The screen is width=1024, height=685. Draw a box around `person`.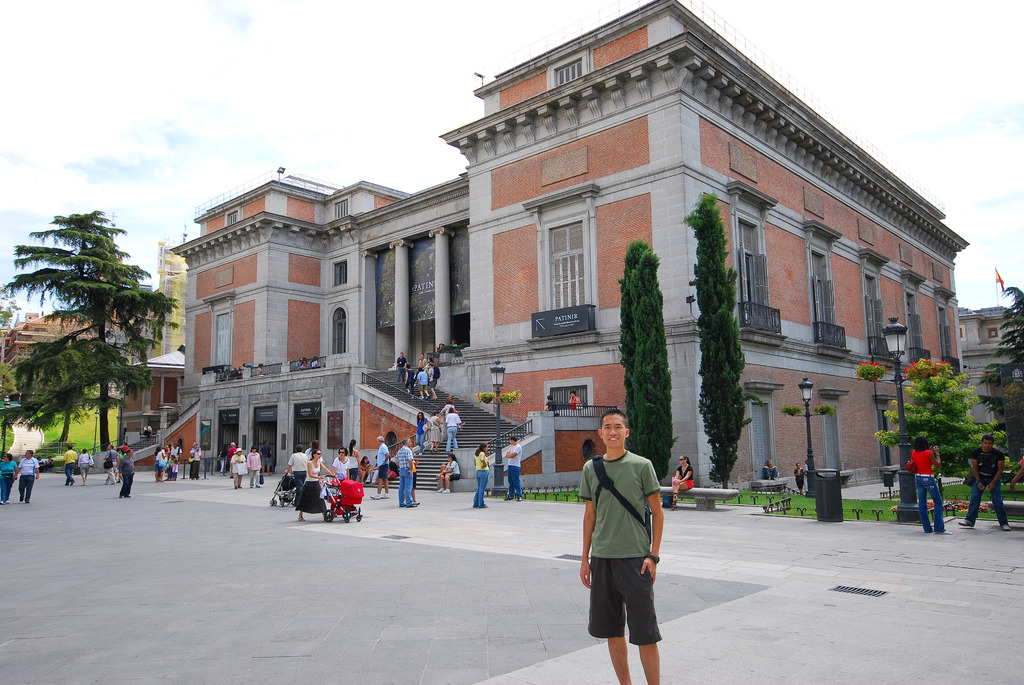
{"x1": 910, "y1": 437, "x2": 948, "y2": 531}.
